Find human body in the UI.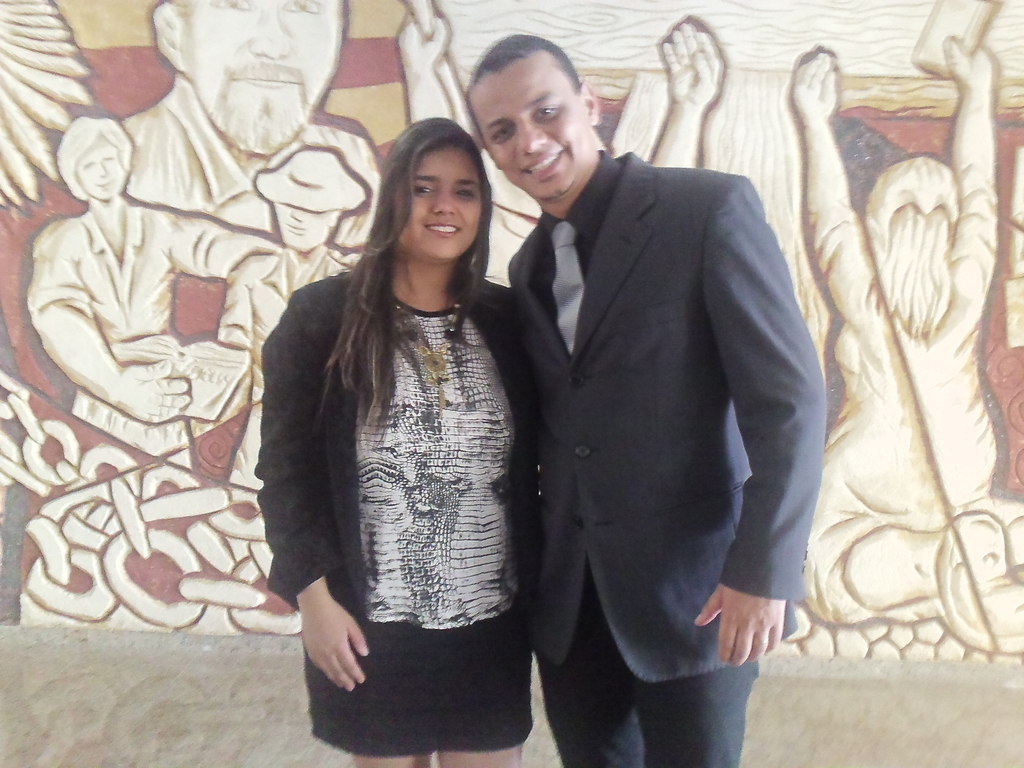
UI element at {"x1": 252, "y1": 99, "x2": 548, "y2": 749}.
